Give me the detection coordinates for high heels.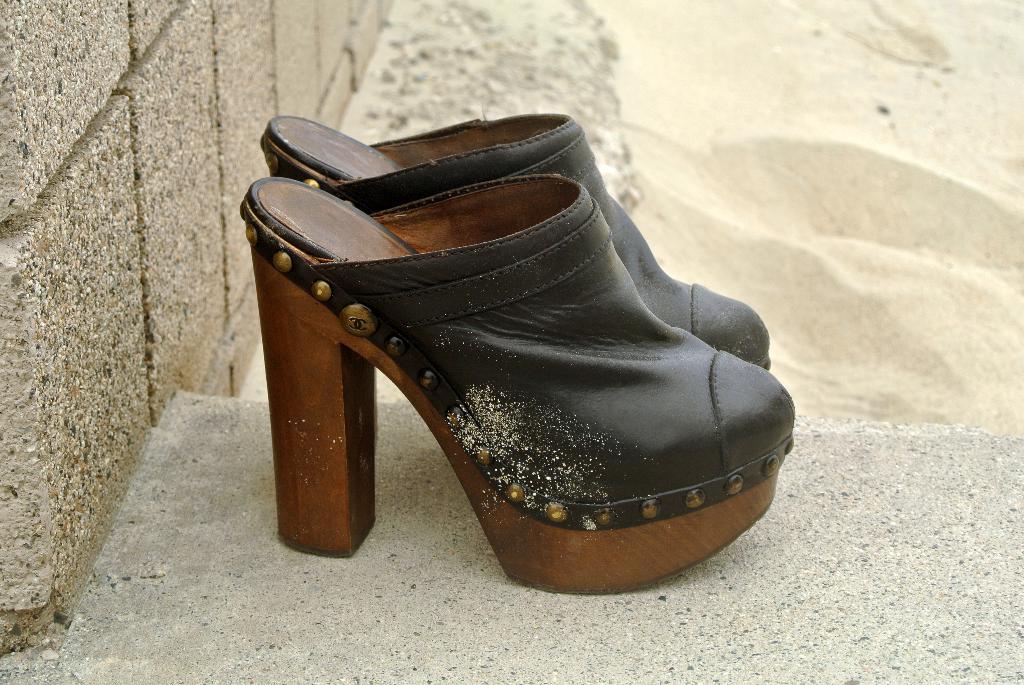
select_region(257, 113, 771, 372).
